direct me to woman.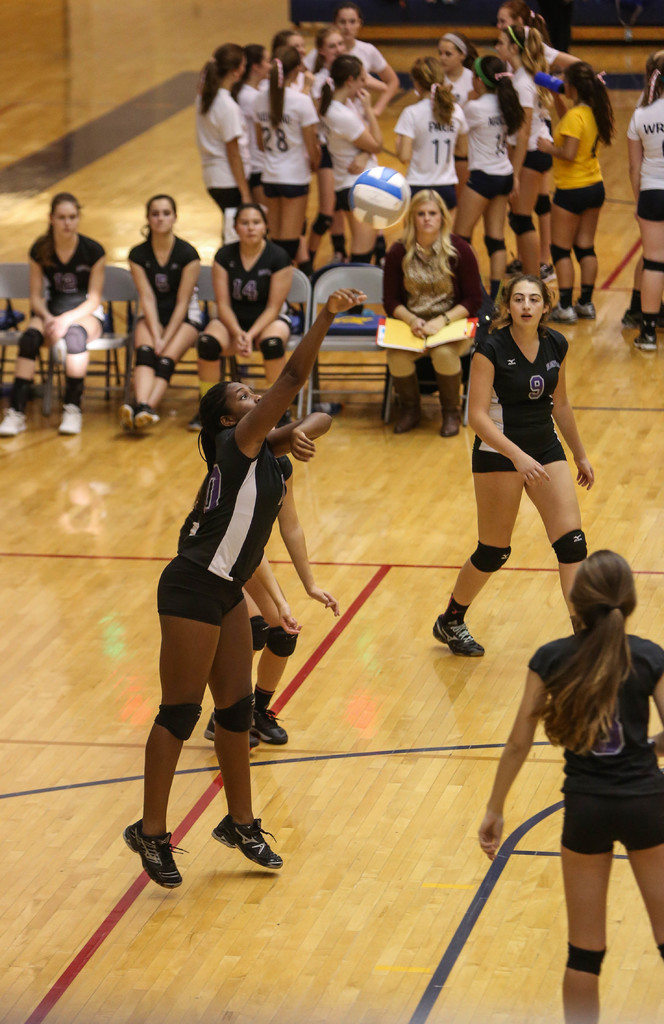
Direction: 195, 204, 308, 431.
